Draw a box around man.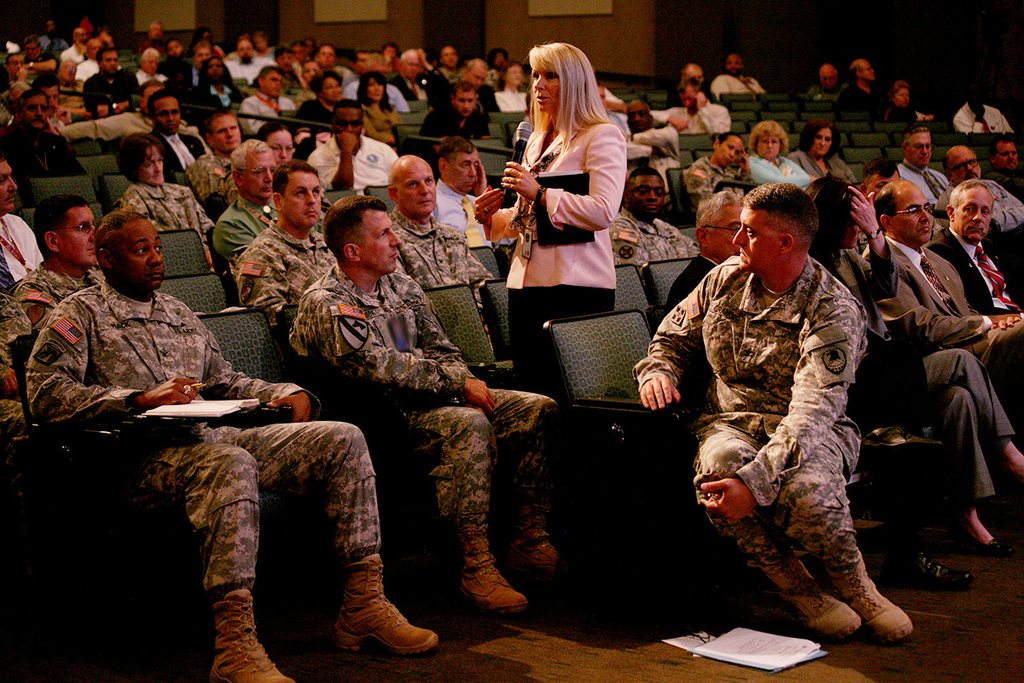
region(388, 40, 431, 102).
